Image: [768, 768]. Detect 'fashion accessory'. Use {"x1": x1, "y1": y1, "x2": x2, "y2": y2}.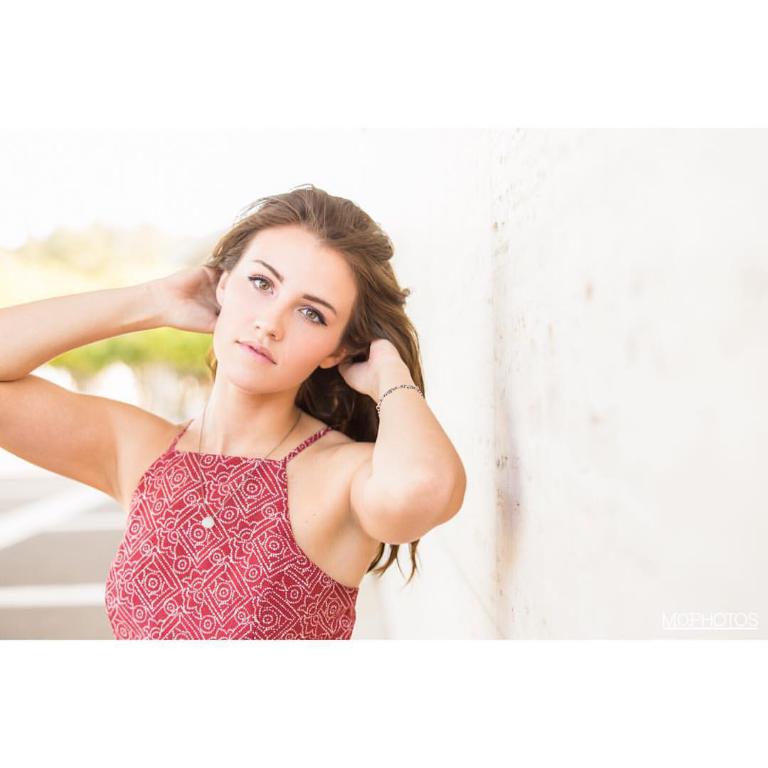
{"x1": 369, "y1": 381, "x2": 425, "y2": 417}.
